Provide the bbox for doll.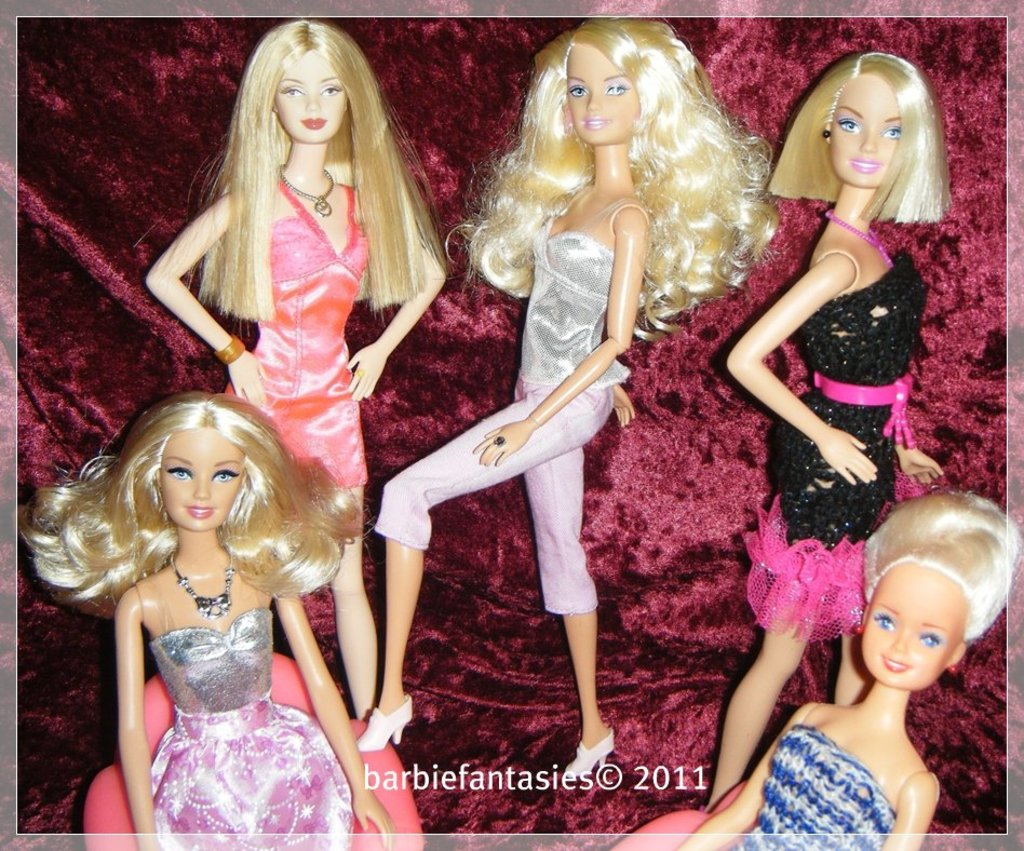
x1=709 y1=48 x2=953 y2=798.
